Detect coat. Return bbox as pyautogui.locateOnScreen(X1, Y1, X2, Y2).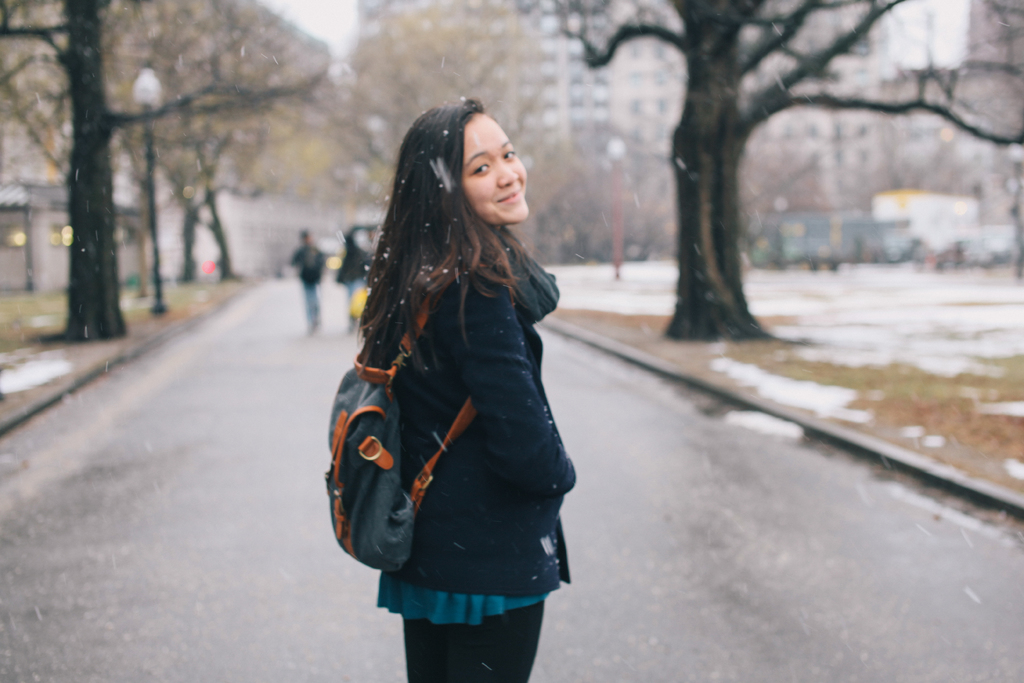
pyautogui.locateOnScreen(358, 134, 567, 626).
